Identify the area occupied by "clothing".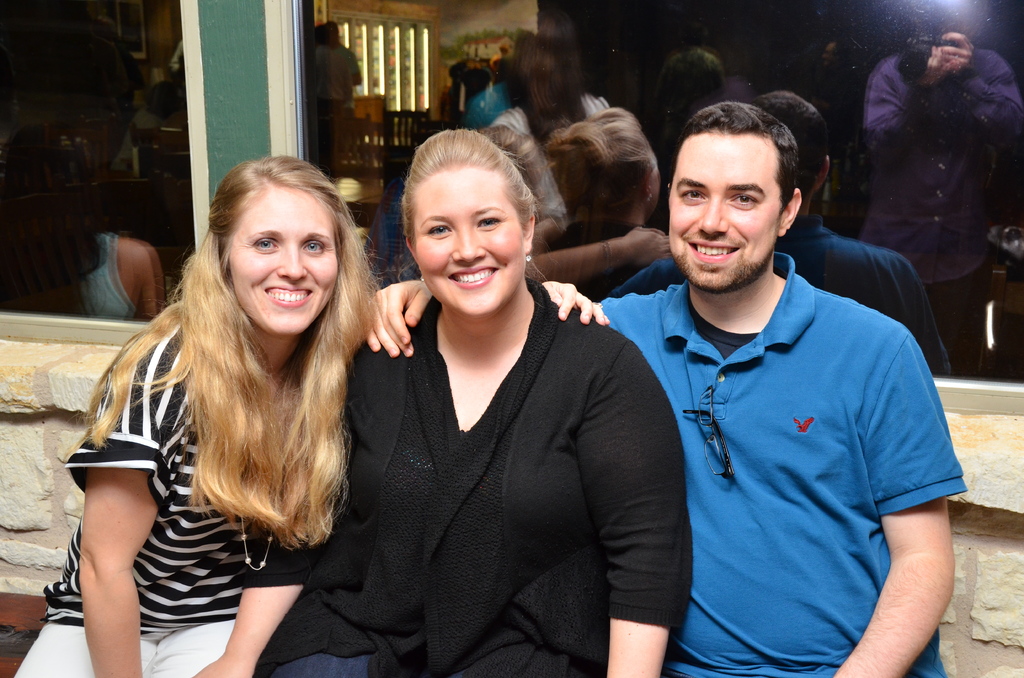
Area: l=493, t=81, r=629, b=222.
